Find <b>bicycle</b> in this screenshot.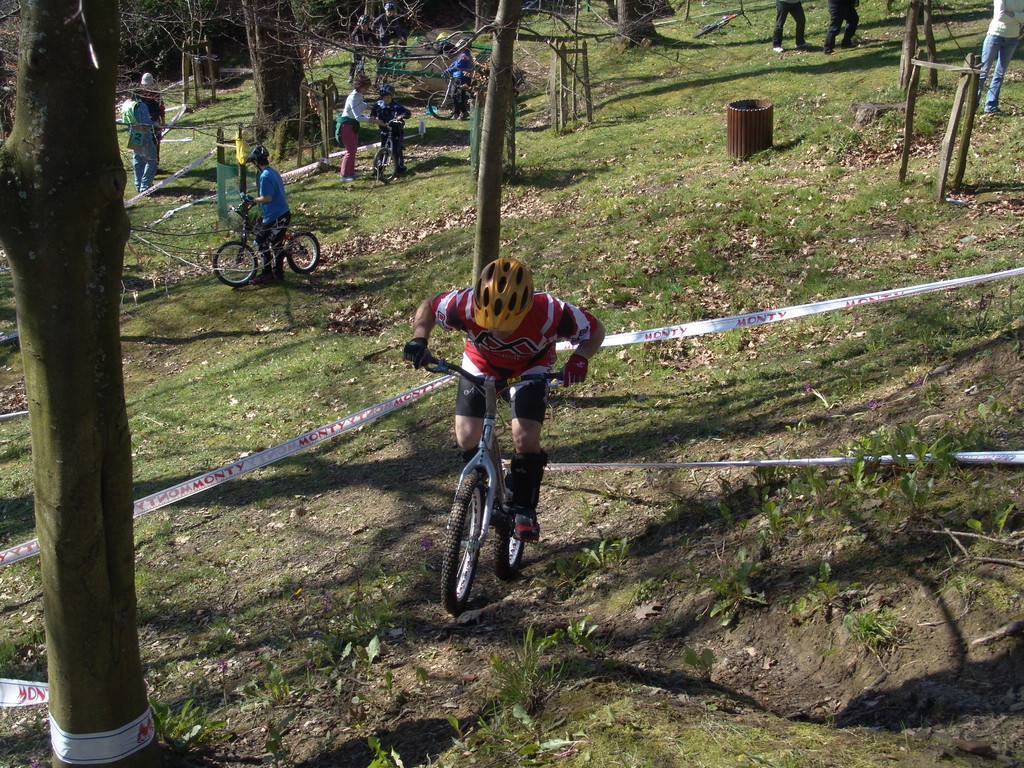
The bounding box for <b>bicycle</b> is <region>212, 204, 323, 290</region>.
